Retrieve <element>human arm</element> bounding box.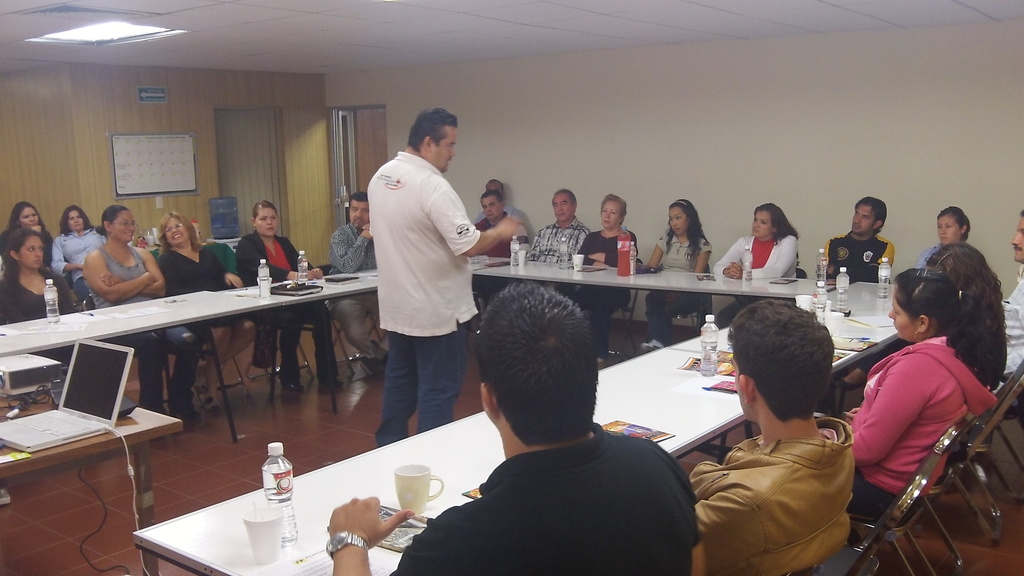
Bounding box: (x1=643, y1=440, x2=707, y2=575).
